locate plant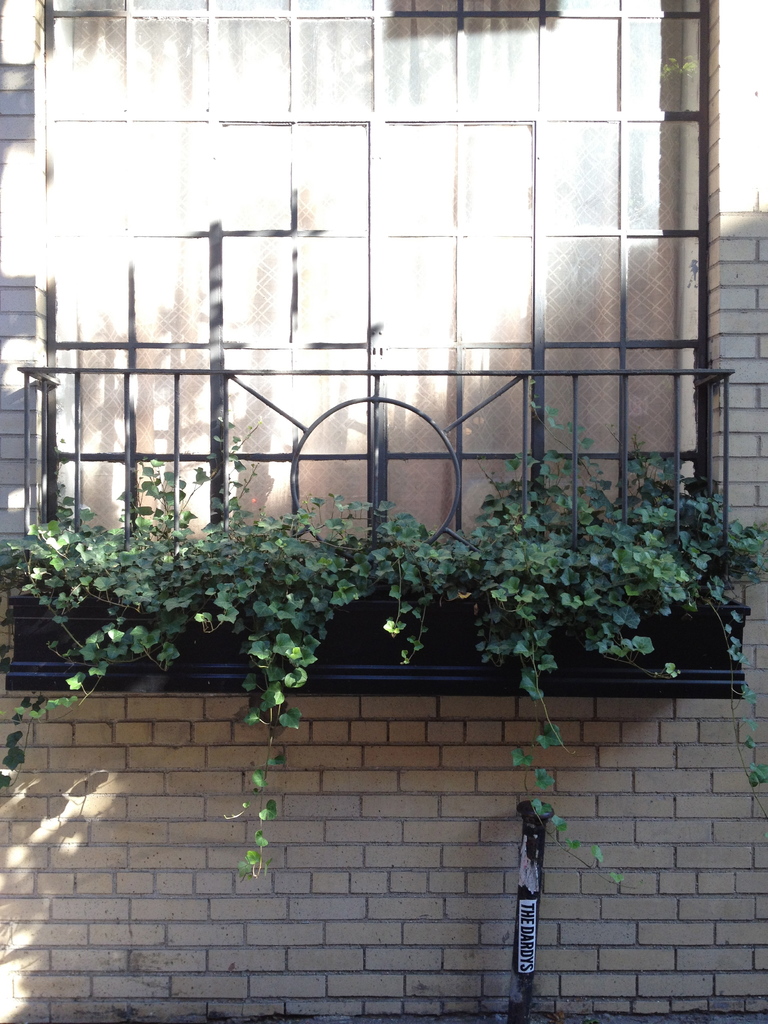
{"left": 336, "top": 488, "right": 490, "bottom": 688}
